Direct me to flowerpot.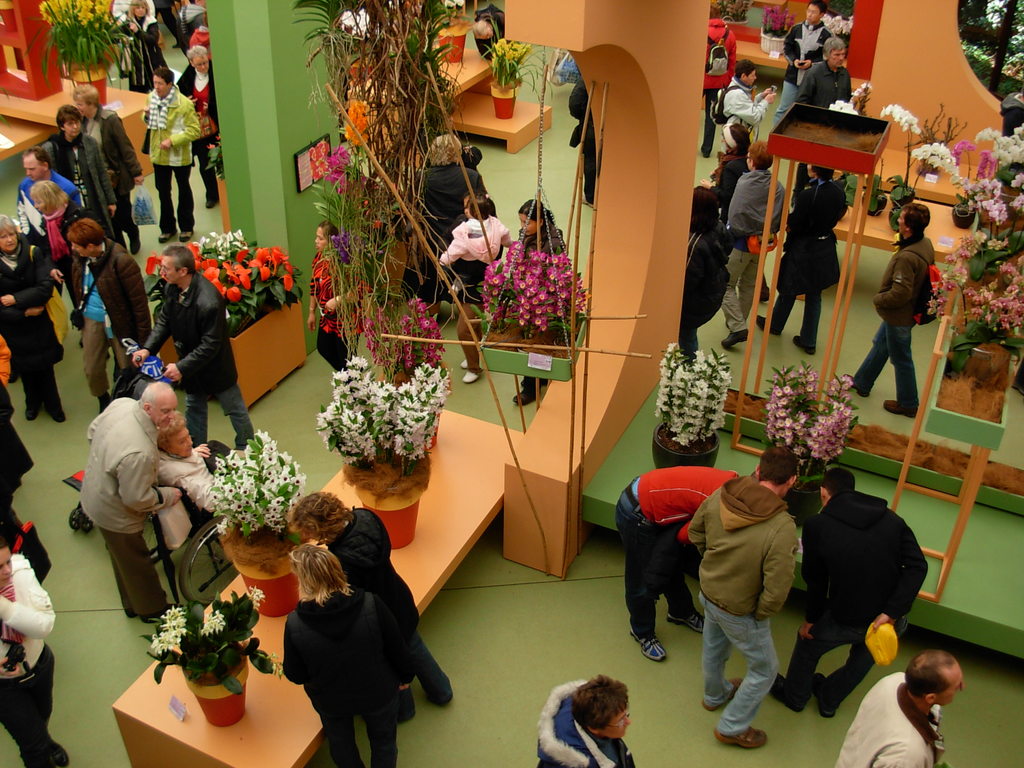
Direction: pyautogui.locateOnScreen(68, 53, 110, 106).
